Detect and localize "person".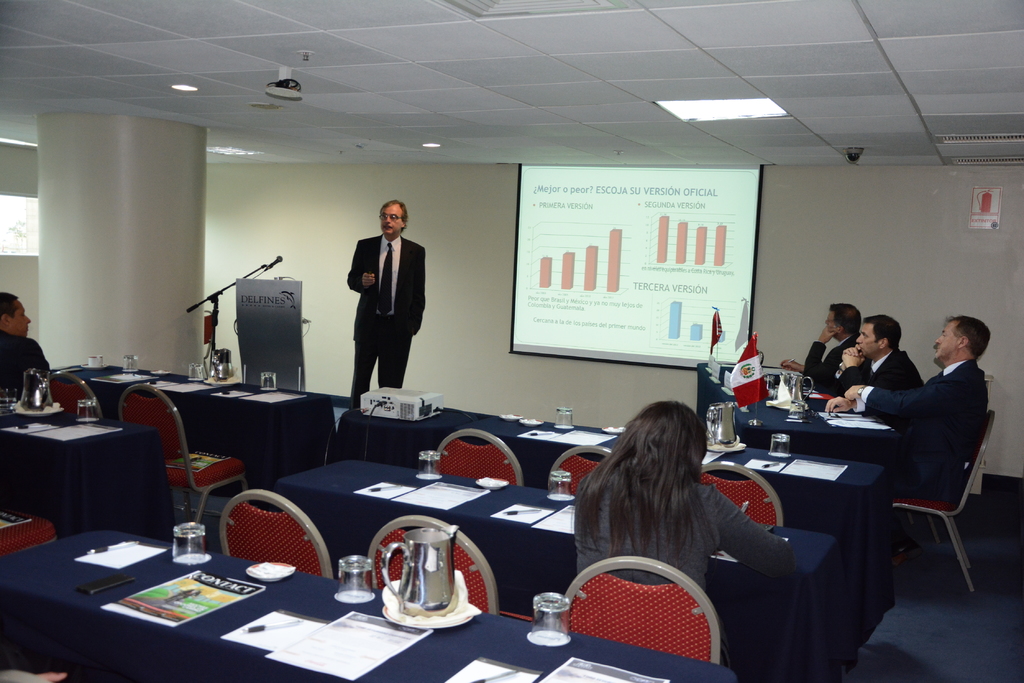
Localized at x1=0, y1=287, x2=49, y2=402.
